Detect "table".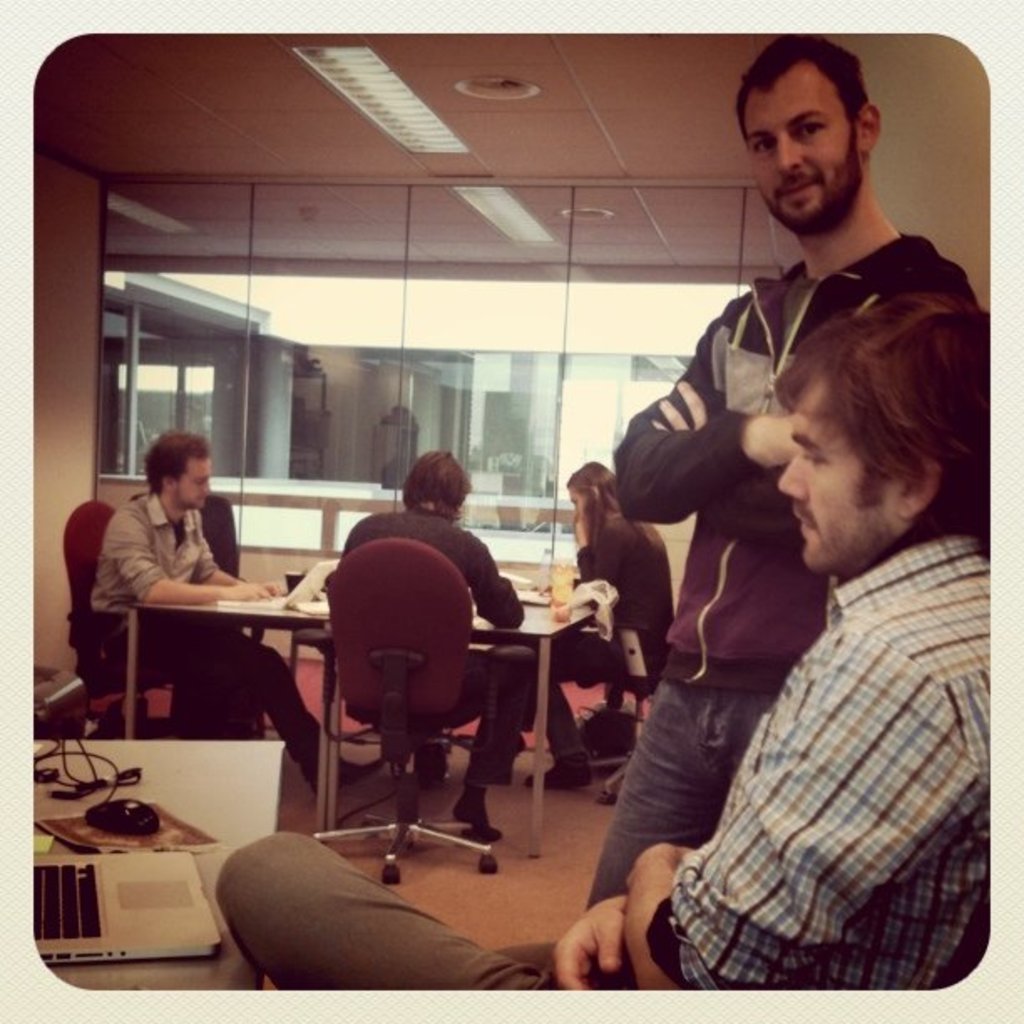
Detected at <bbox>30, 741, 291, 992</bbox>.
